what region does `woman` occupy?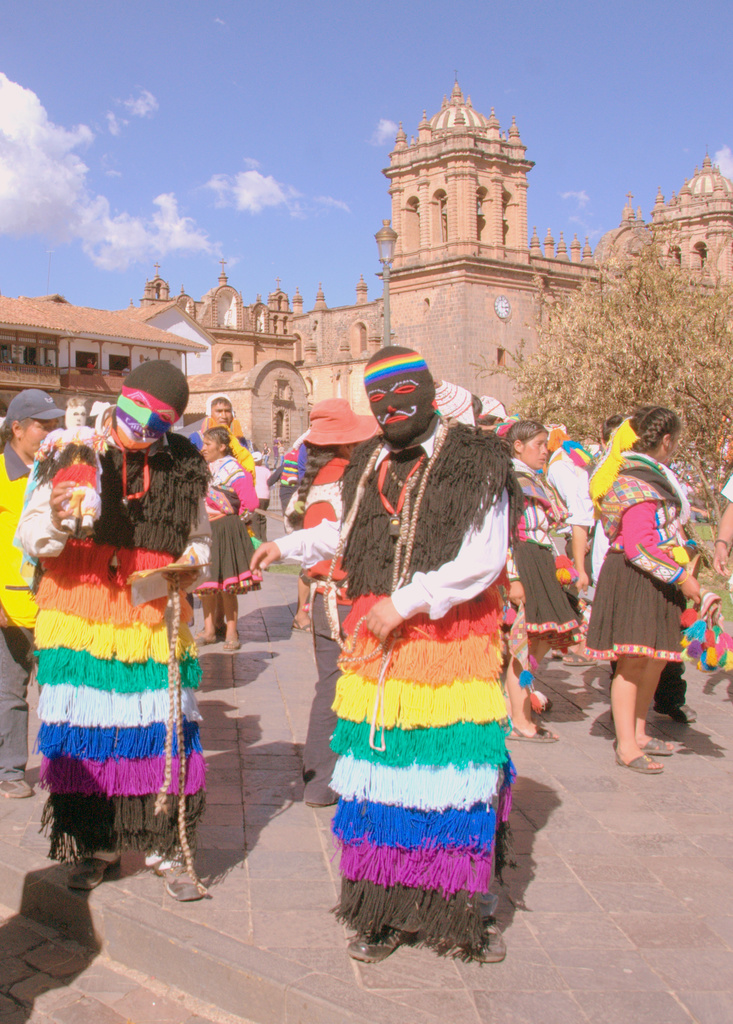
bbox=(583, 403, 709, 772).
